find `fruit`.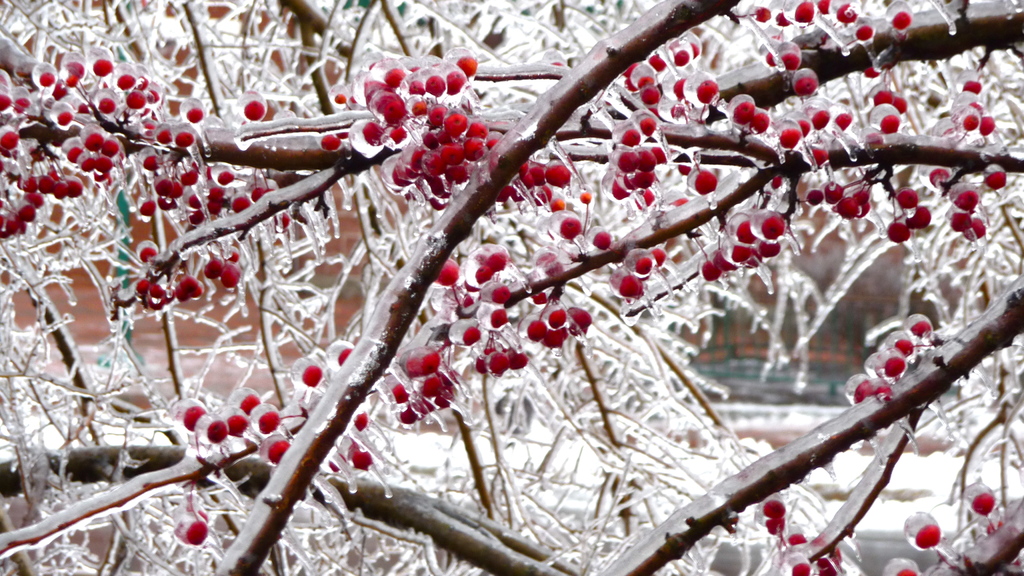
797/120/812/141.
